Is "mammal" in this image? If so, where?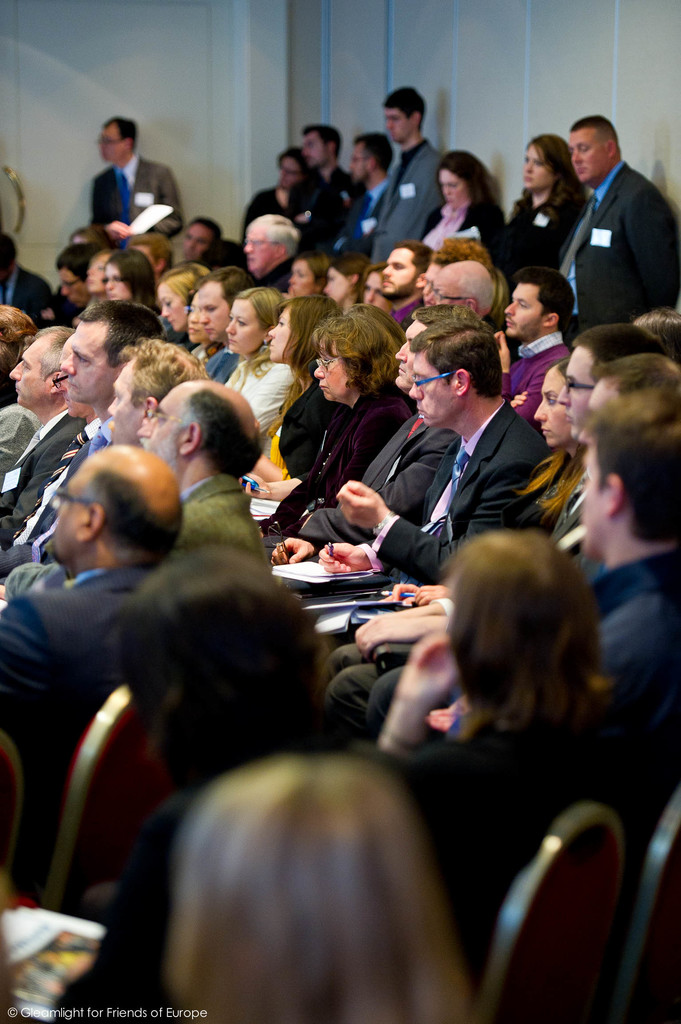
Yes, at BBox(55, 243, 95, 311).
